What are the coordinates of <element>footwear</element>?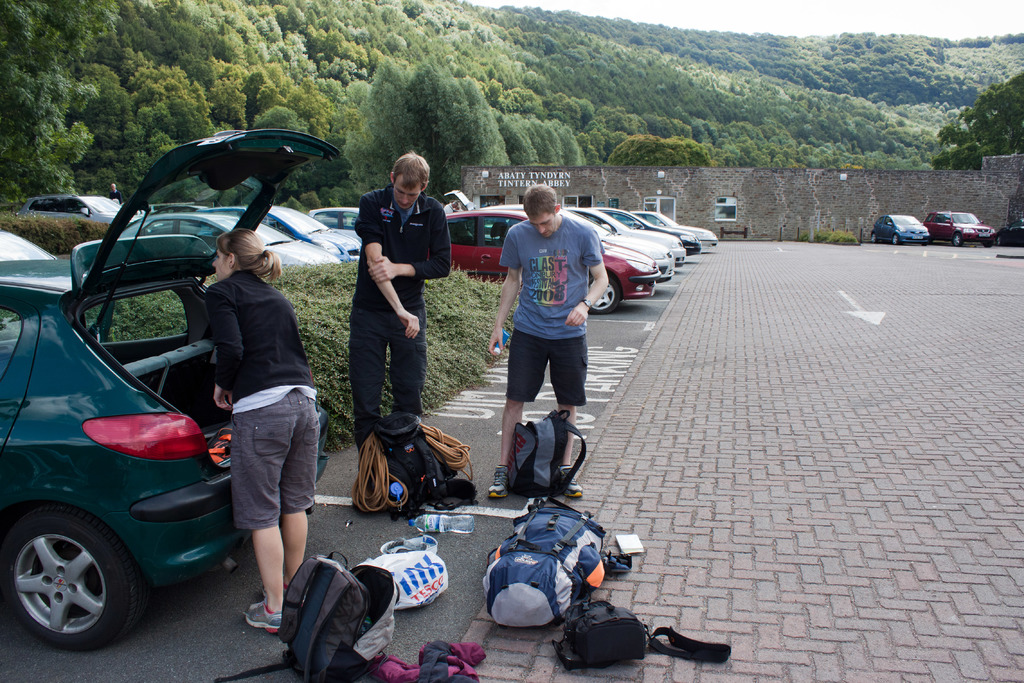
box(488, 468, 508, 499).
